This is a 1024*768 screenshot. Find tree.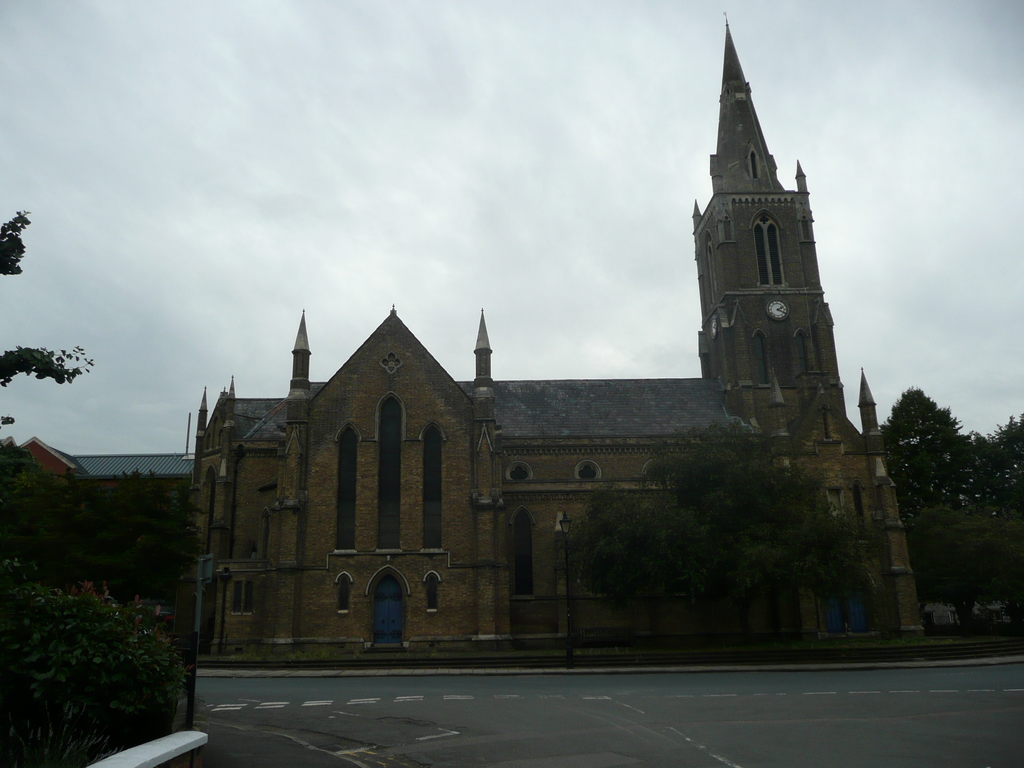
Bounding box: select_region(0, 433, 204, 579).
